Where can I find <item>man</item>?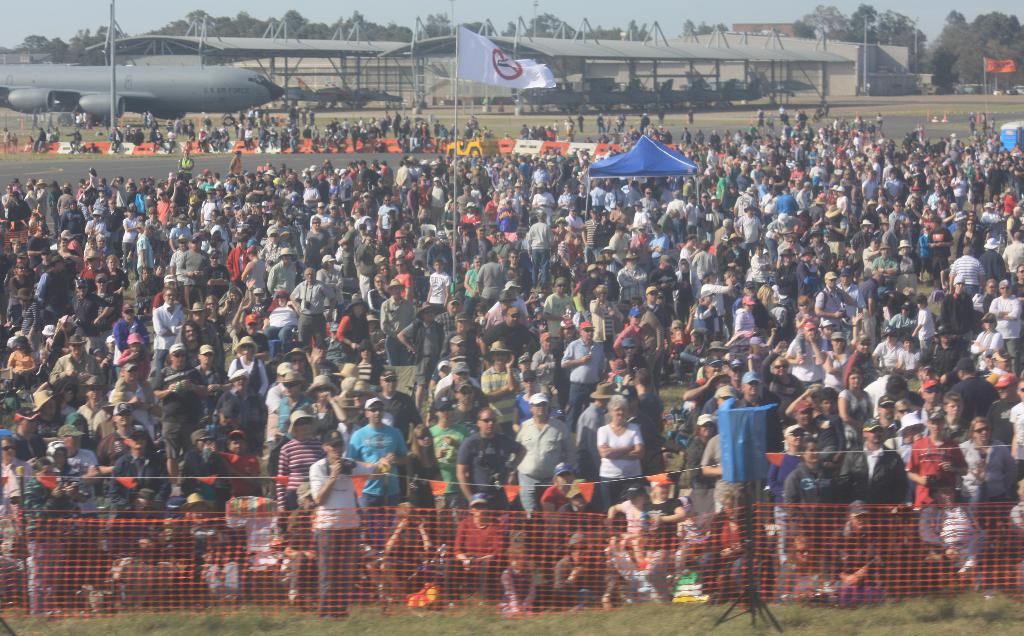
You can find it at (left=726, top=374, right=782, bottom=452).
